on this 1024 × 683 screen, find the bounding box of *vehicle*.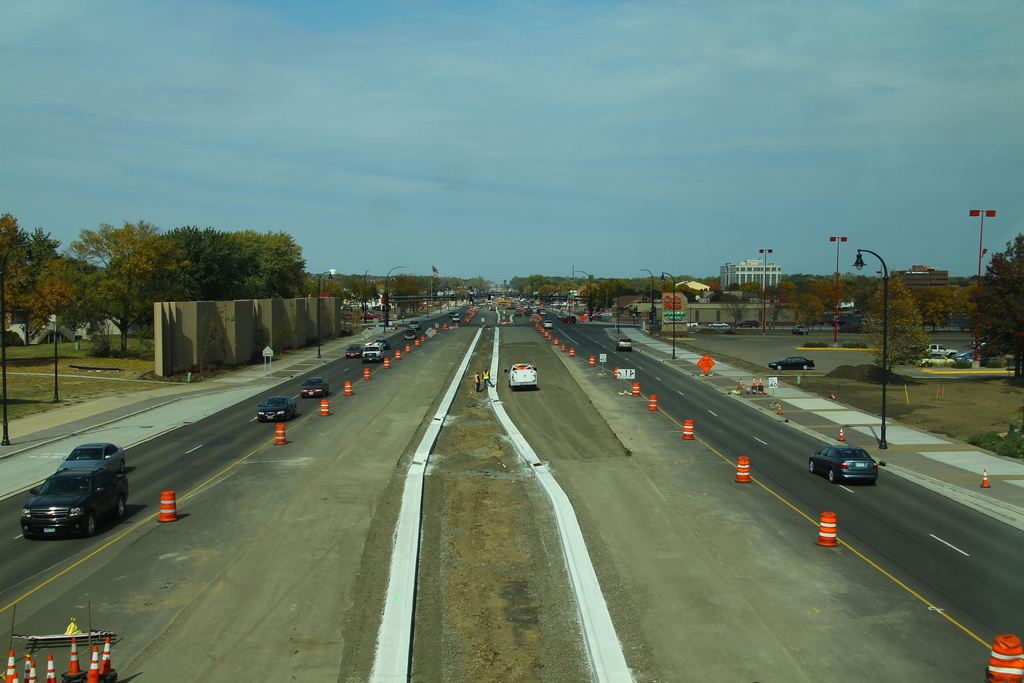
Bounding box: <bbox>300, 375, 333, 394</bbox>.
